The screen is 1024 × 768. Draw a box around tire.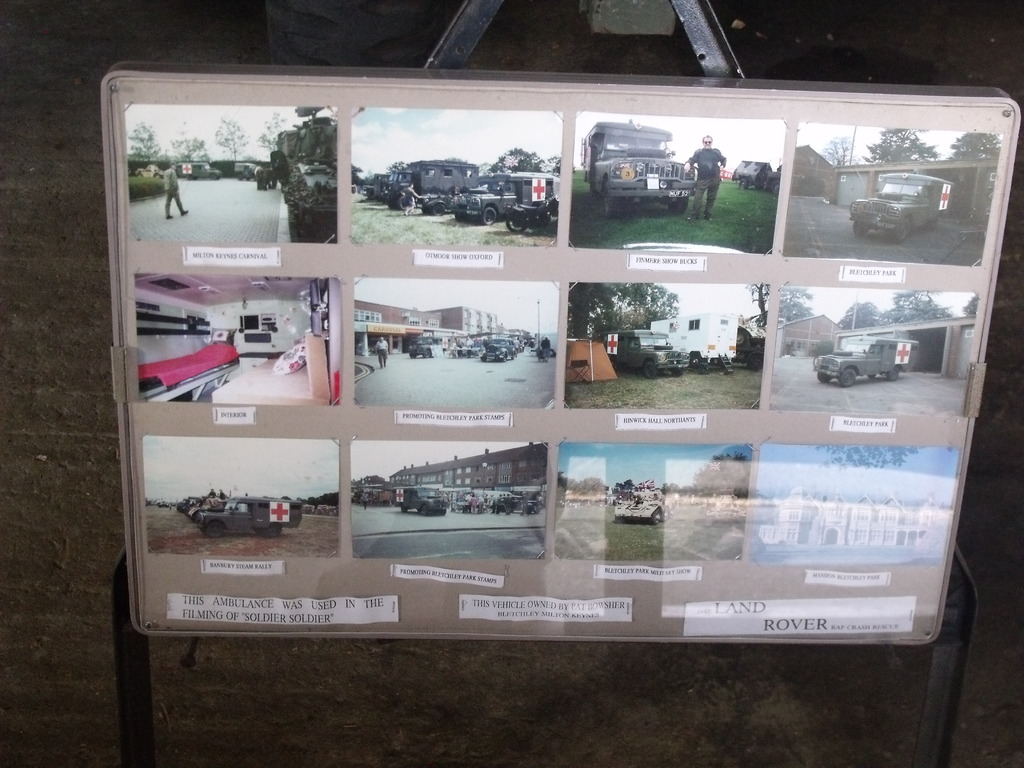
crop(644, 361, 656, 378).
